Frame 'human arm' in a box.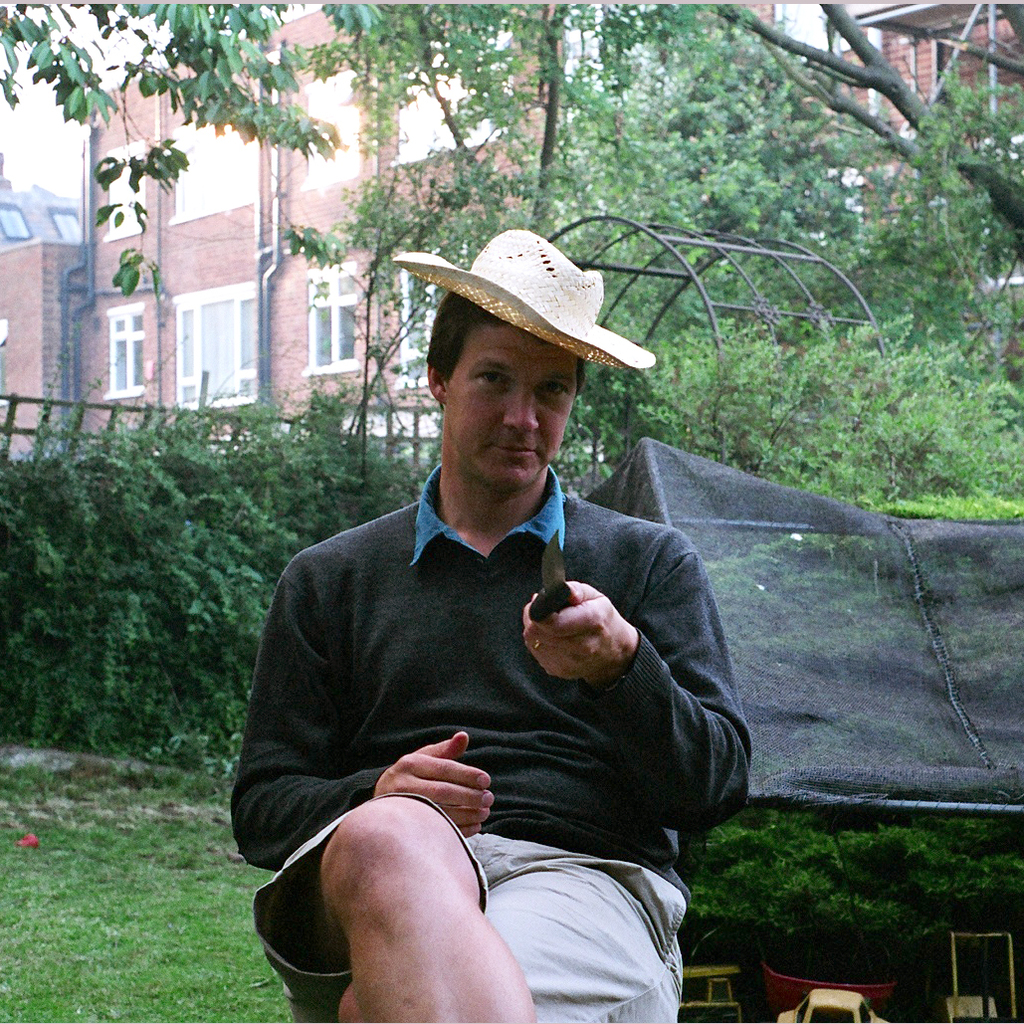
(x1=515, y1=530, x2=756, y2=837).
